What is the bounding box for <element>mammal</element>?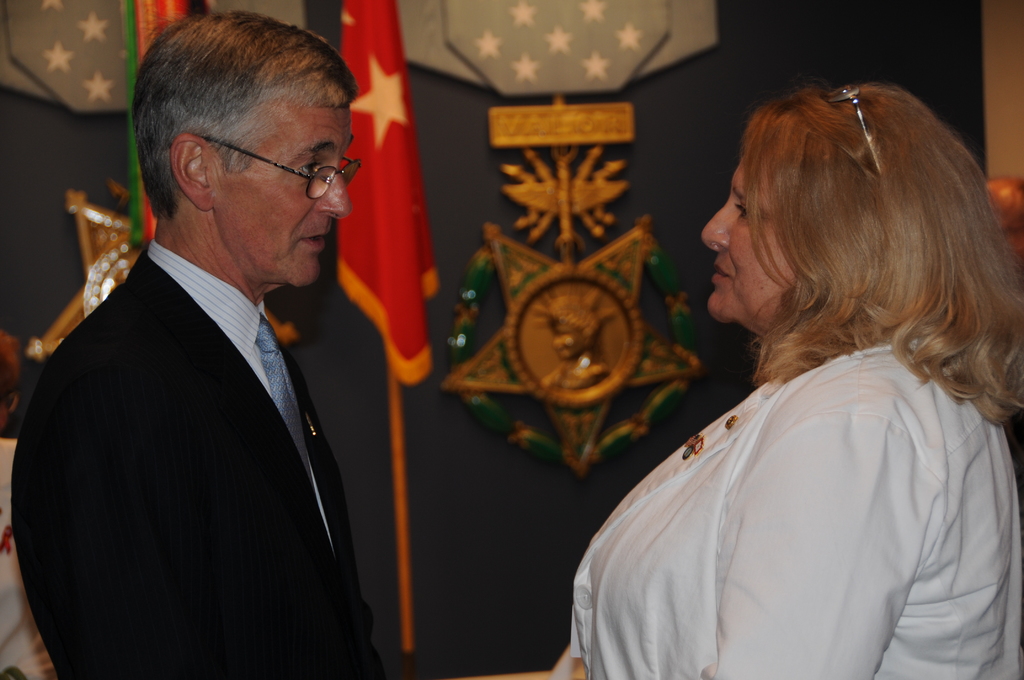
(554,27,1023,679).
